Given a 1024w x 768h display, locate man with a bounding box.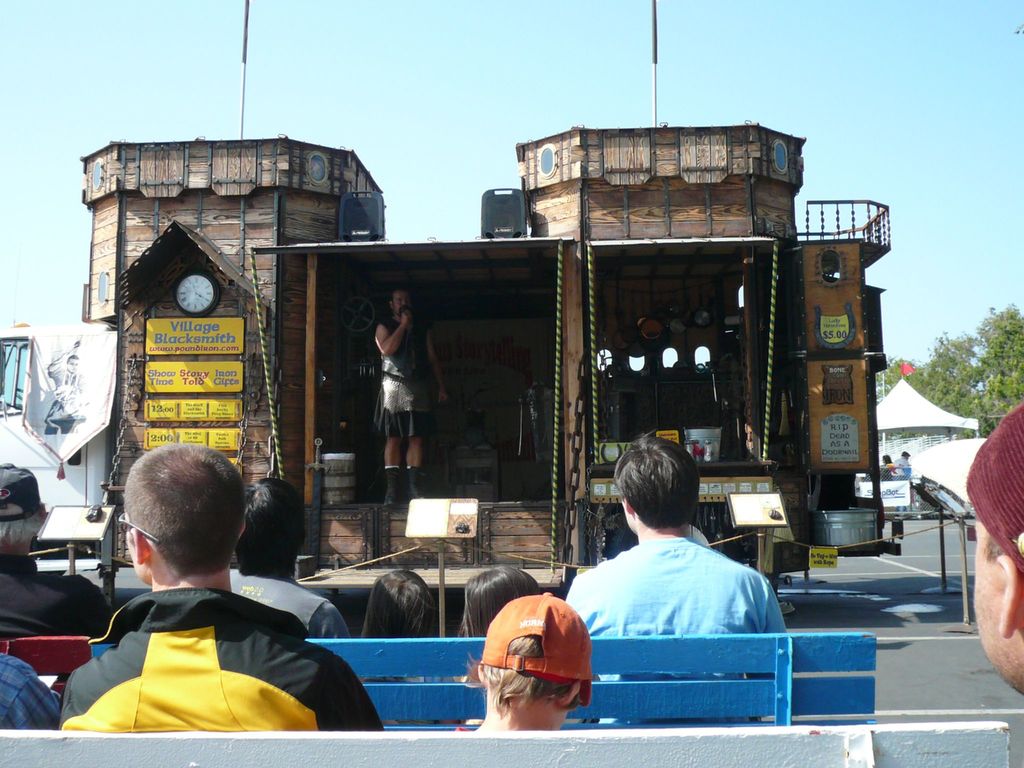
Located: bbox=(0, 460, 112, 643).
